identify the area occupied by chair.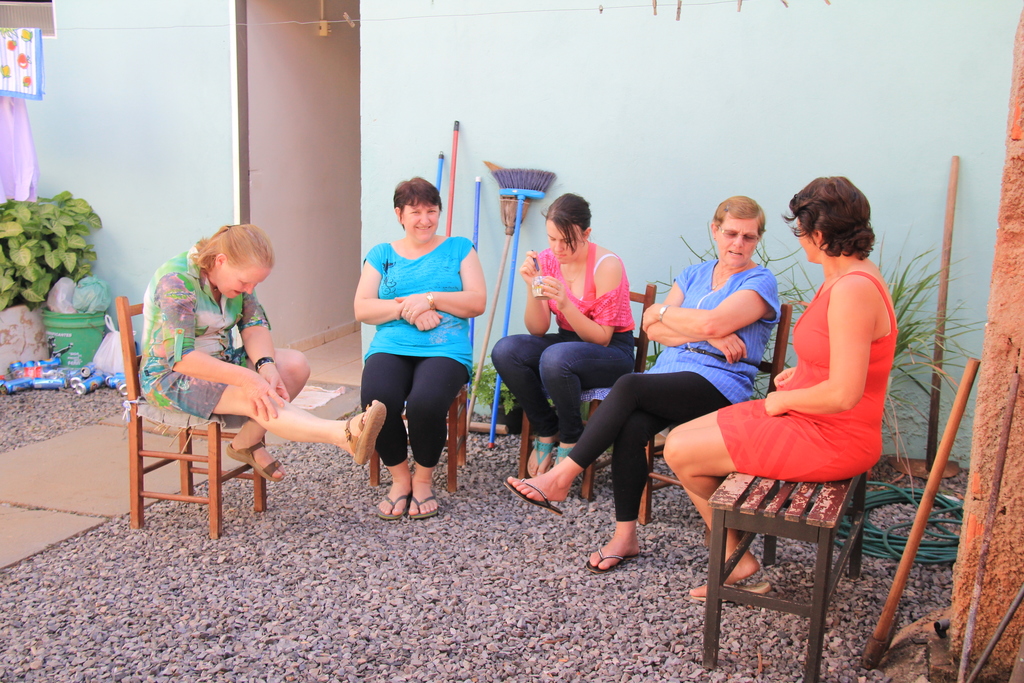
Area: [x1=108, y1=299, x2=269, y2=548].
